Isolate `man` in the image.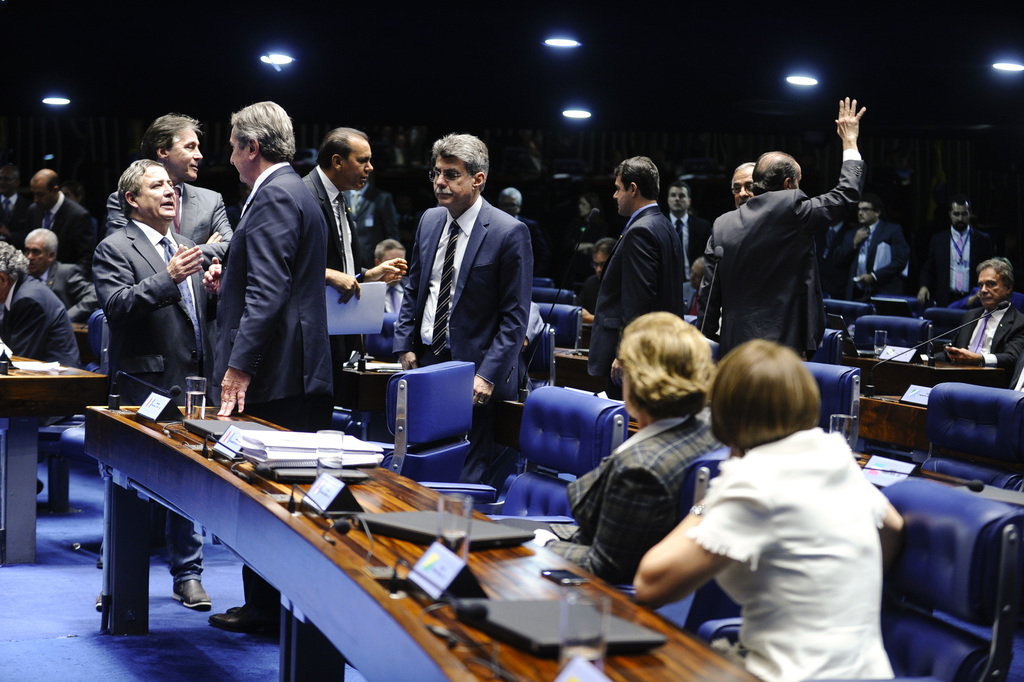
Isolated region: x1=203, y1=99, x2=334, y2=635.
